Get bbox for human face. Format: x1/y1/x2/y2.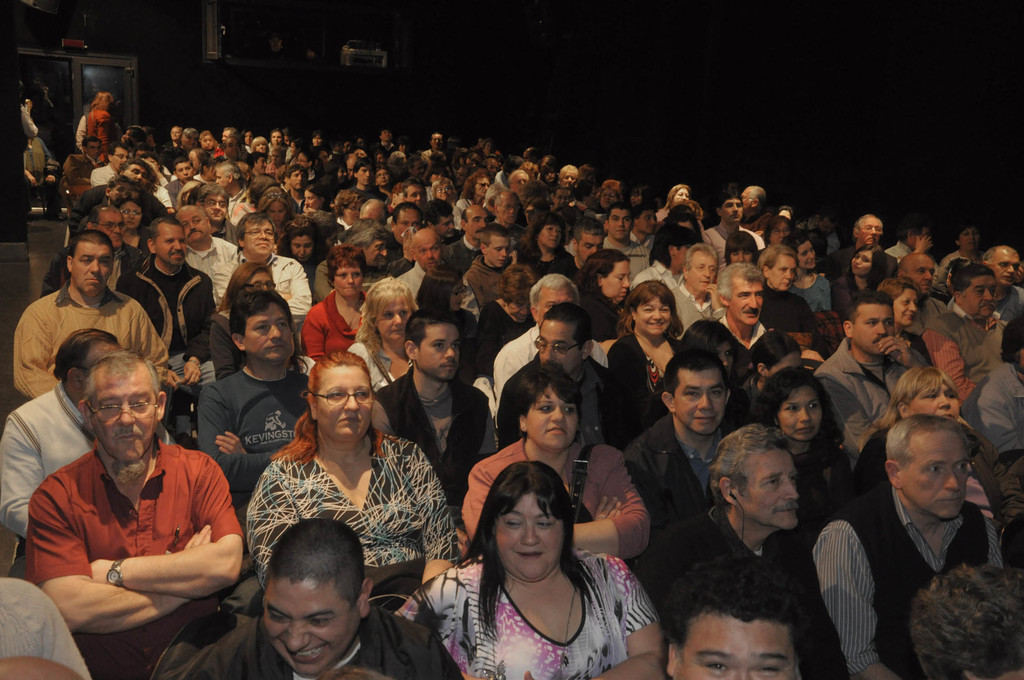
82/120/1023/679.
